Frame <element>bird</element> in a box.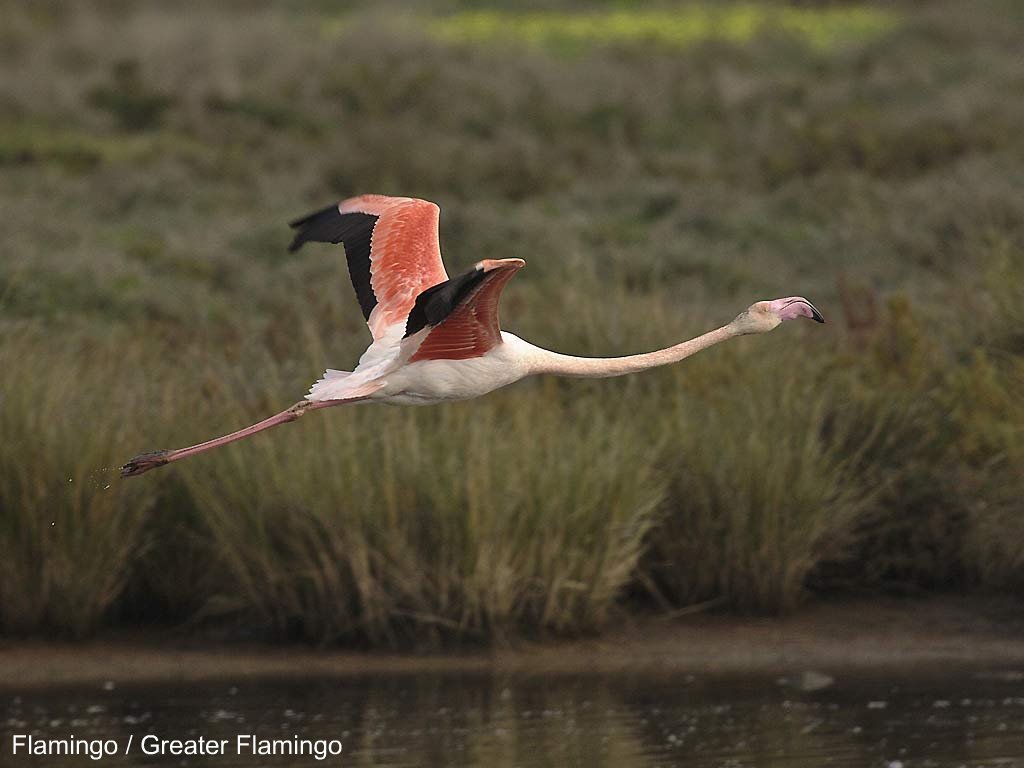
x1=126, y1=190, x2=896, y2=548.
